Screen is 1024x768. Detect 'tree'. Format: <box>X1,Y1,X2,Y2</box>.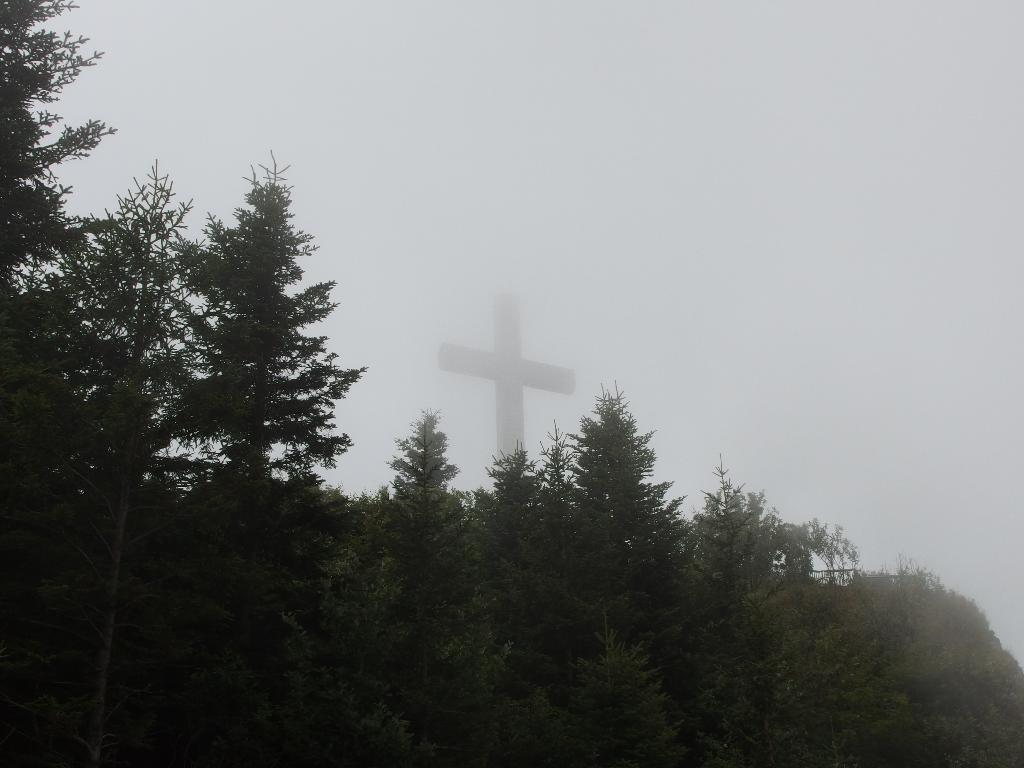
<box>477,378,692,767</box>.
